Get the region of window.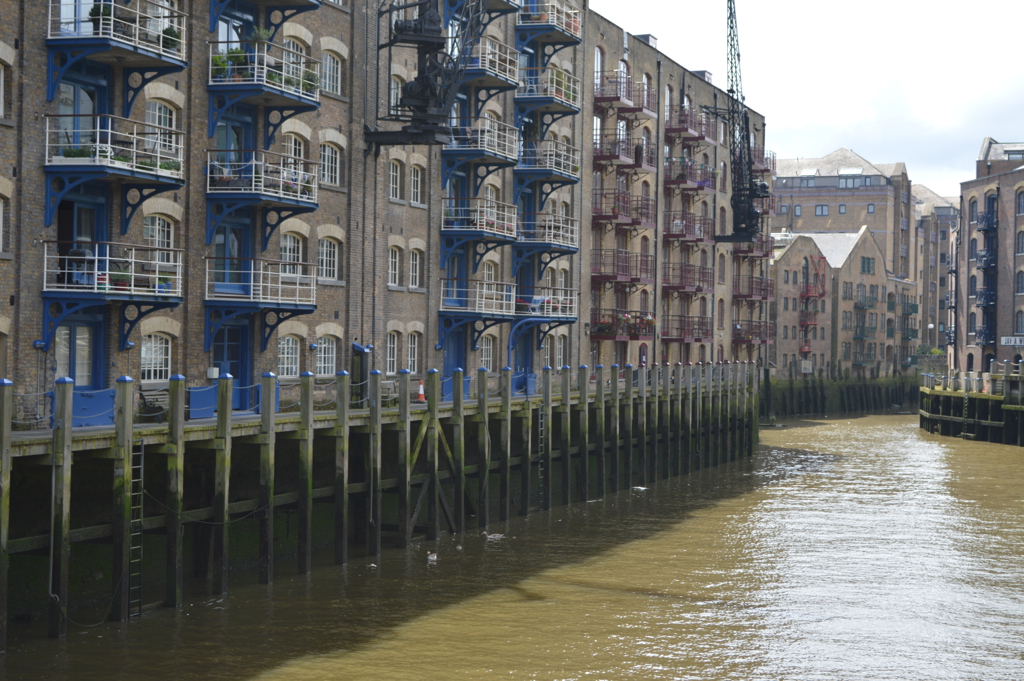
{"left": 321, "top": 35, "right": 347, "bottom": 89}.
